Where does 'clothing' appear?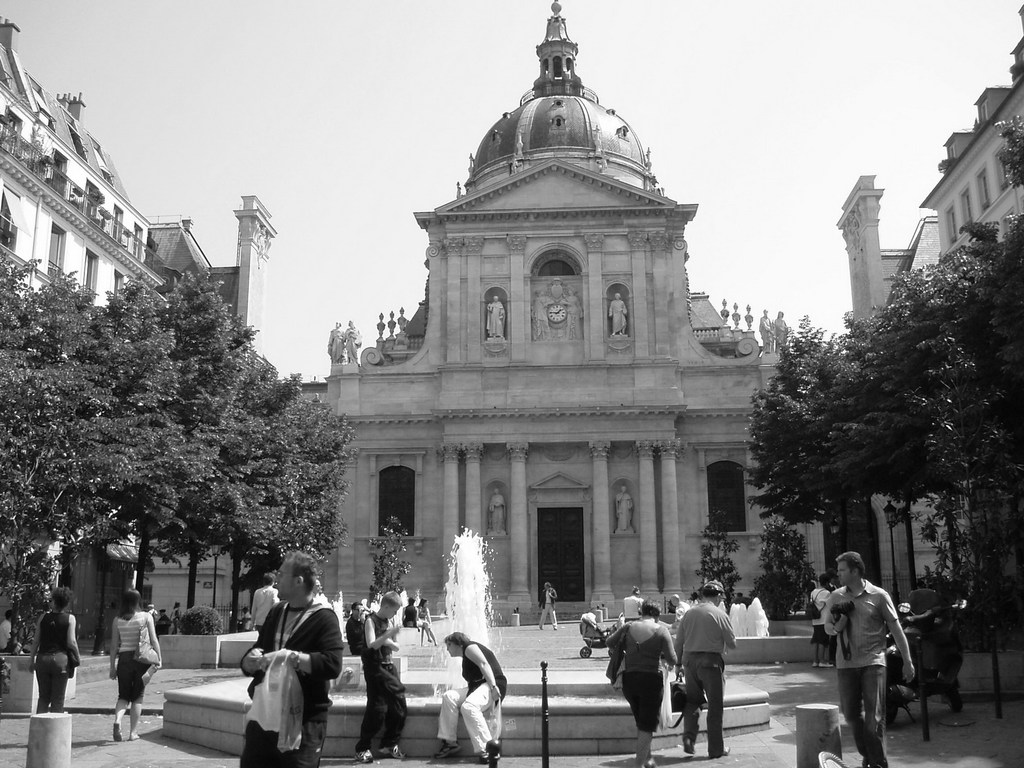
Appears at 250, 589, 277, 632.
